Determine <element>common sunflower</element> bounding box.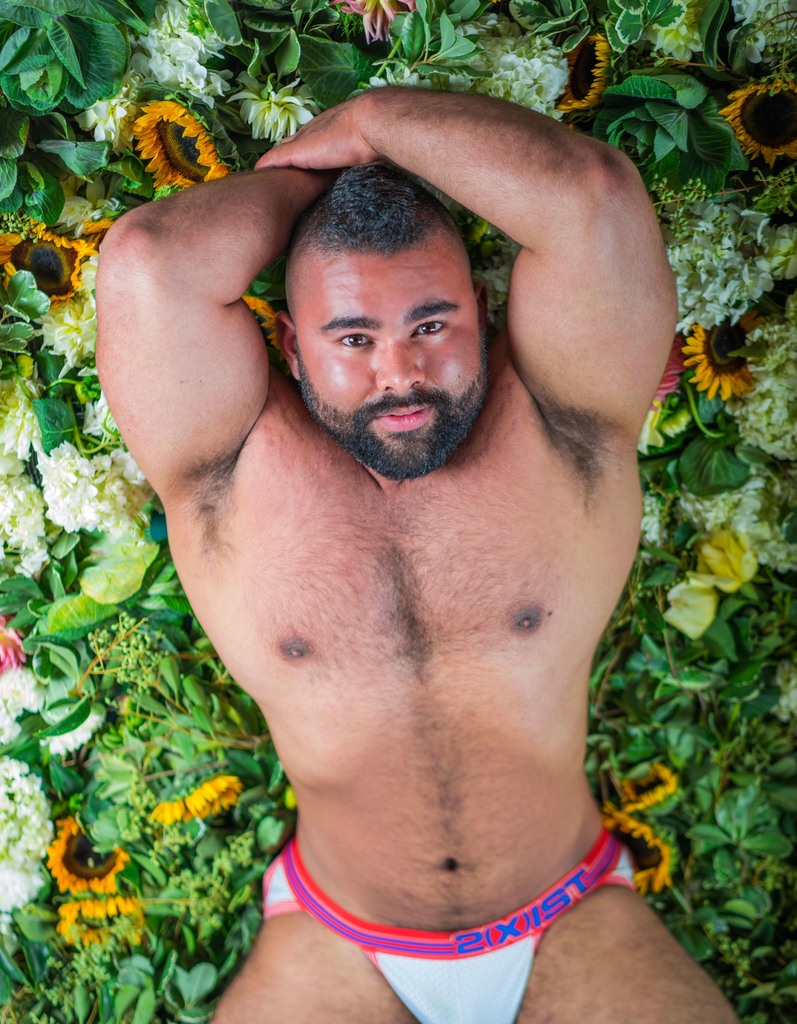
Determined: detection(44, 822, 130, 897).
